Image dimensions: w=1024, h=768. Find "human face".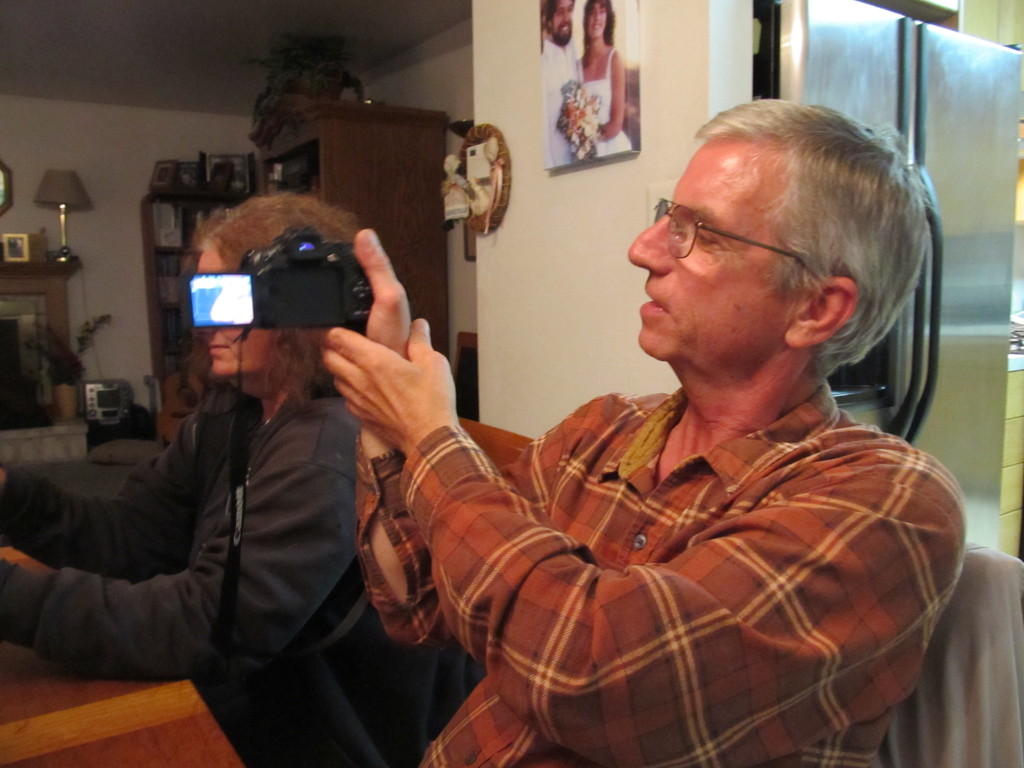
locate(625, 134, 816, 360).
